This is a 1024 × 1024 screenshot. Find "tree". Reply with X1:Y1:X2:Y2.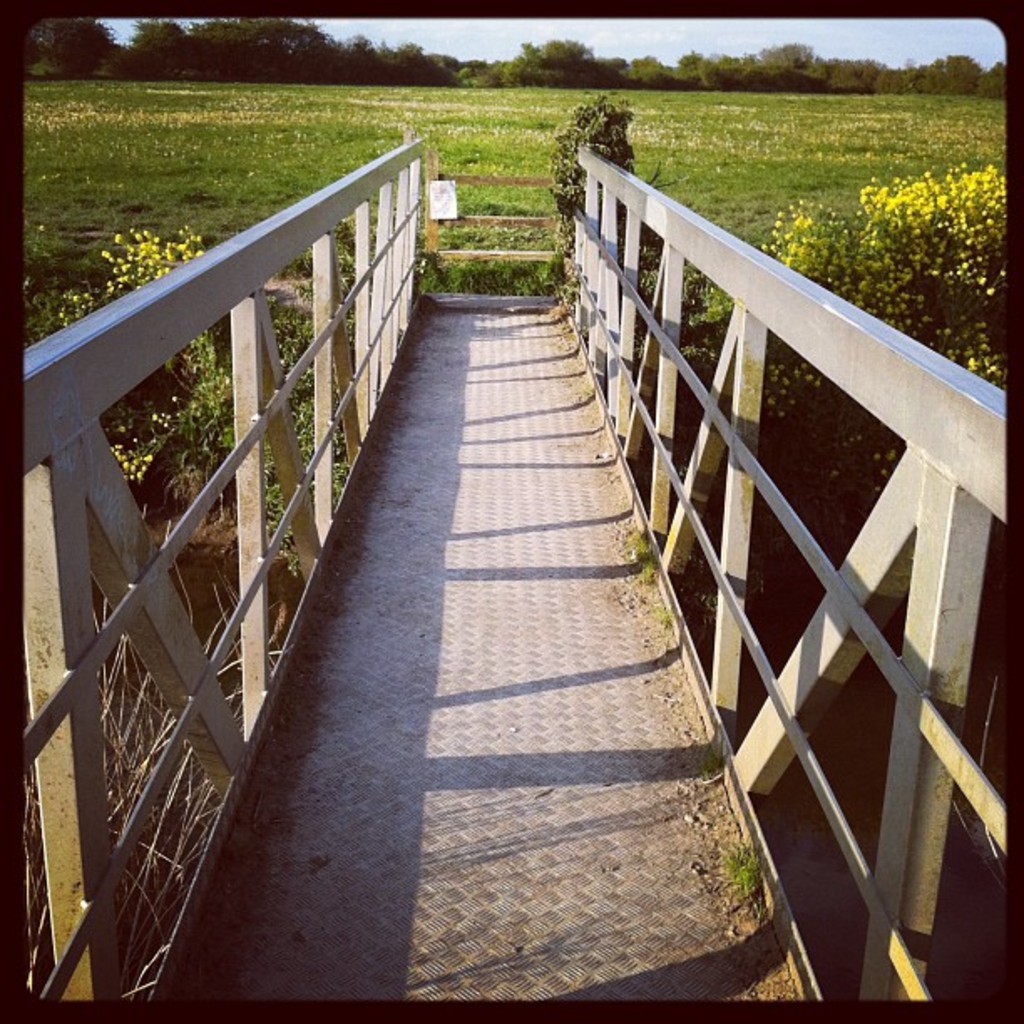
142:236:278:336.
